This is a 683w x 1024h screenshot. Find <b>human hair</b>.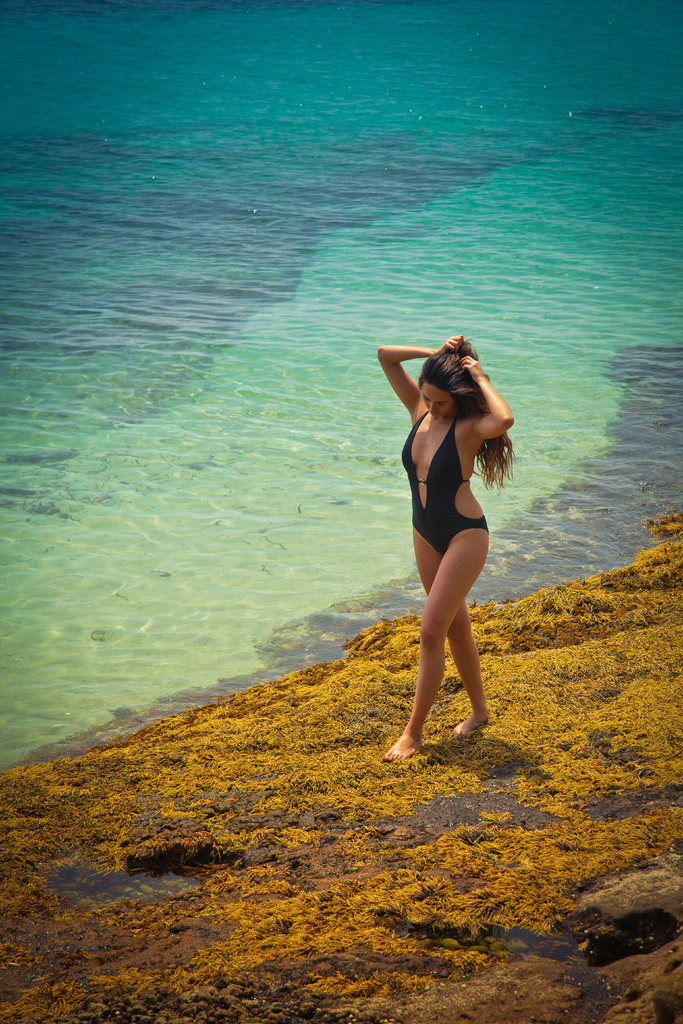
Bounding box: [418, 342, 502, 460].
